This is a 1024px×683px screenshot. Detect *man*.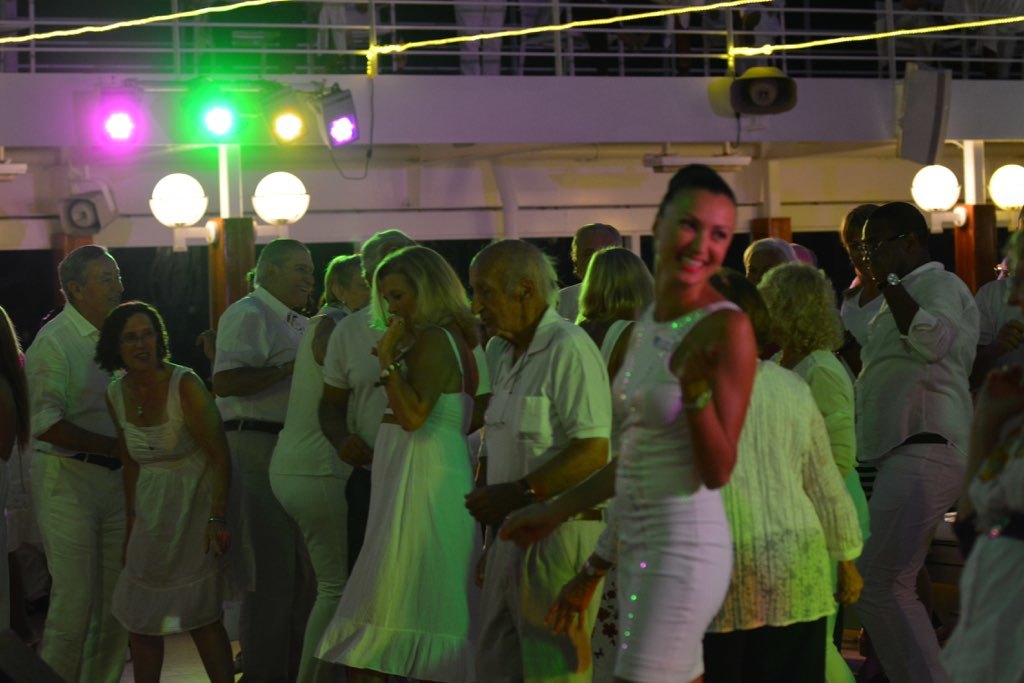
976/266/1019/401.
